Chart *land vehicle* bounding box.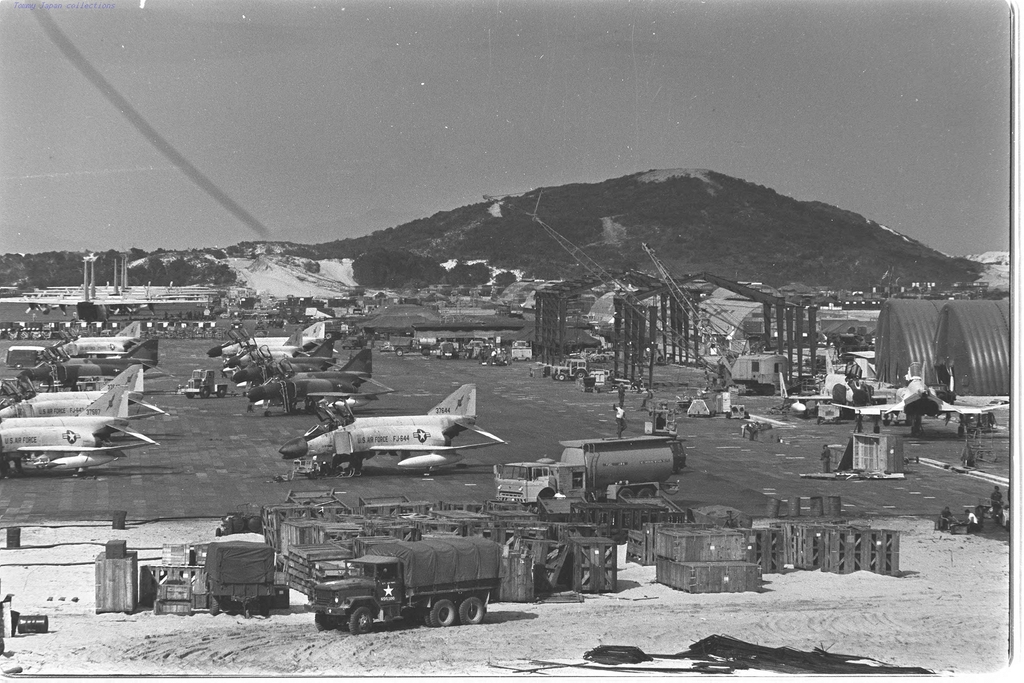
Charted: [x1=181, y1=368, x2=228, y2=399].
